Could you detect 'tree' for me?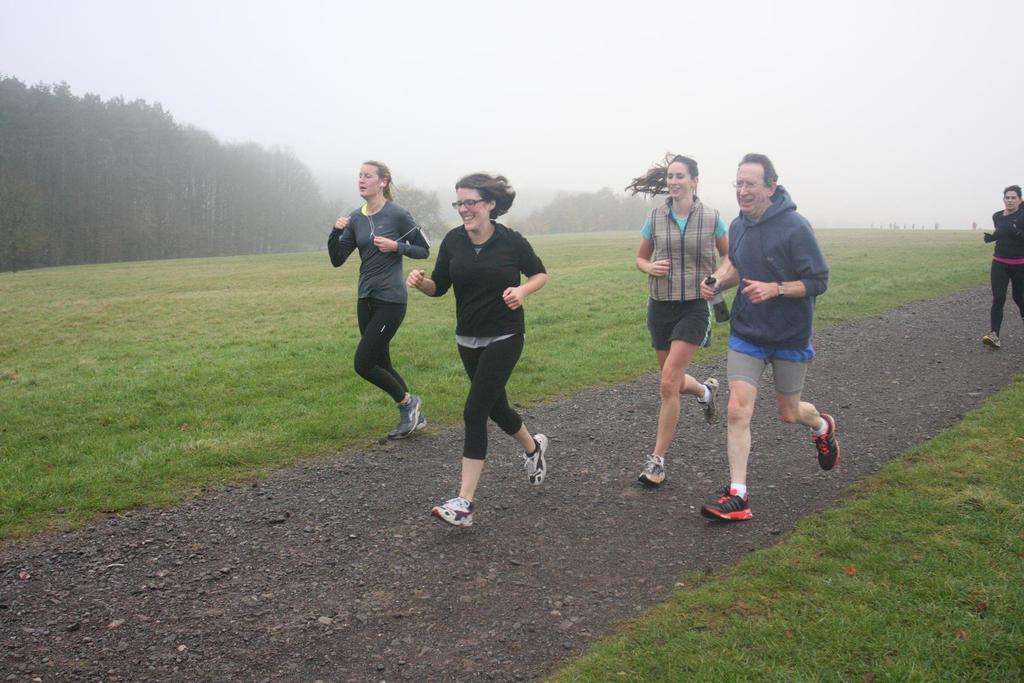
Detection result: <box>193,128,227,250</box>.
